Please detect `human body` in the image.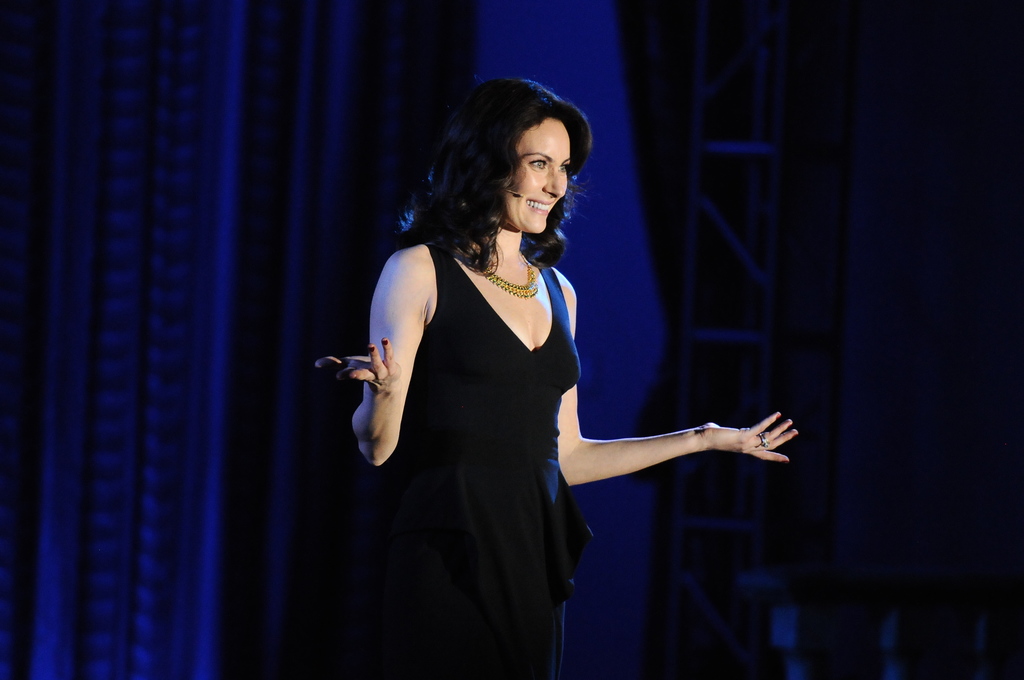
bbox(358, 96, 728, 674).
